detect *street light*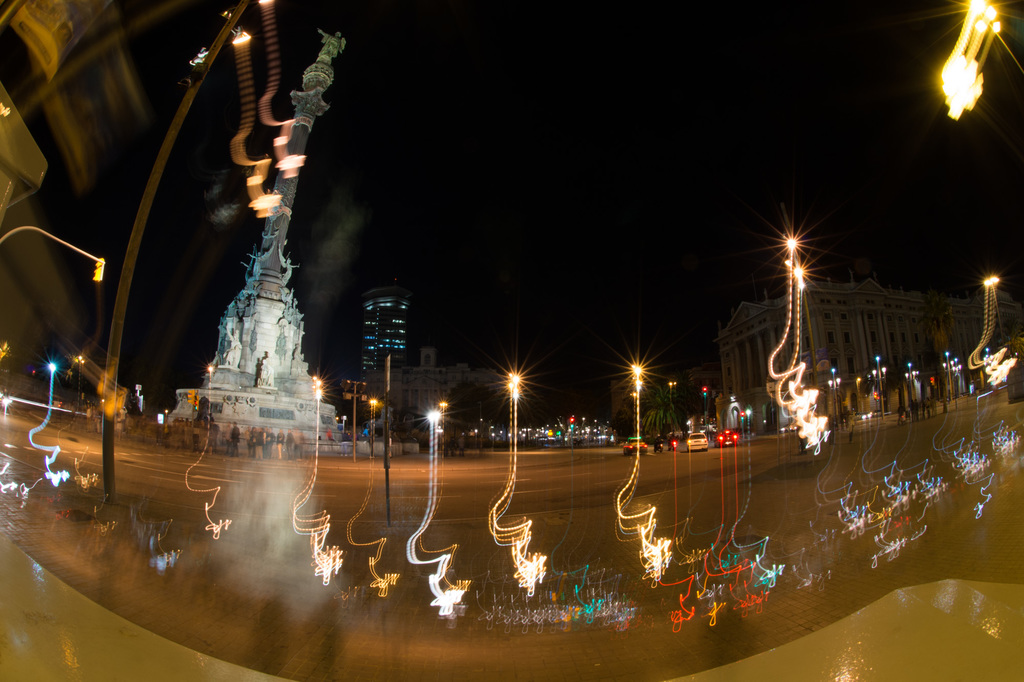
[left=370, top=394, right=378, bottom=461]
